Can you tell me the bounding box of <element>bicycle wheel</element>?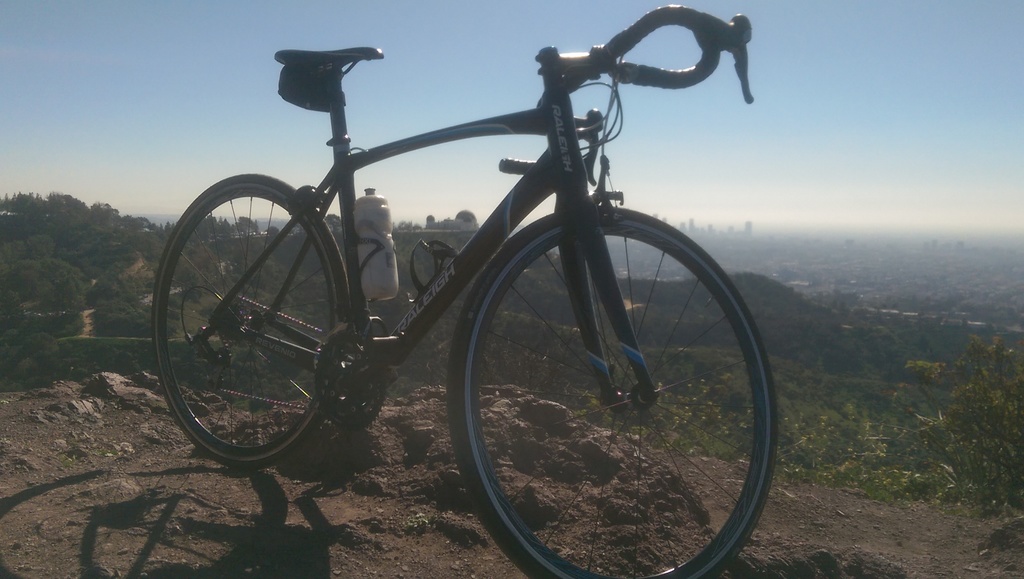
bbox=[152, 172, 349, 471].
